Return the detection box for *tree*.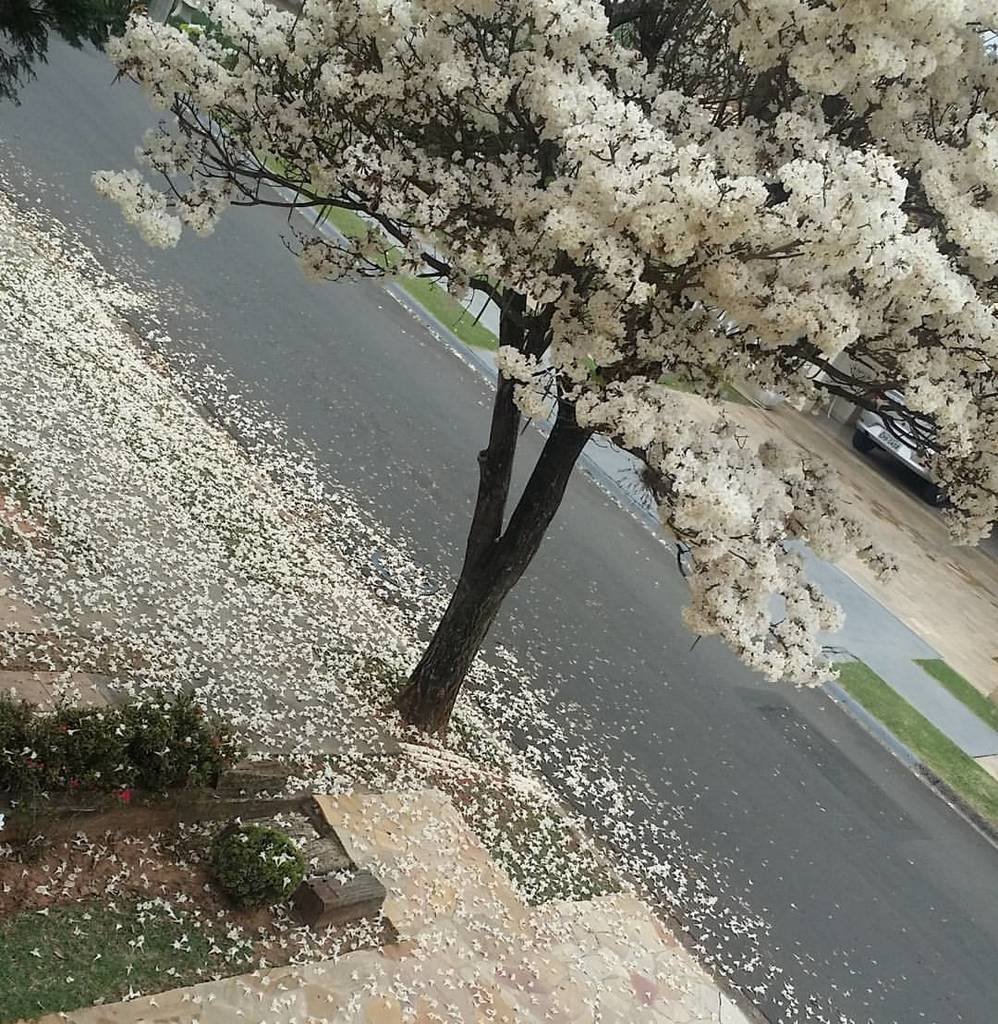
x1=44, y1=7, x2=982, y2=846.
